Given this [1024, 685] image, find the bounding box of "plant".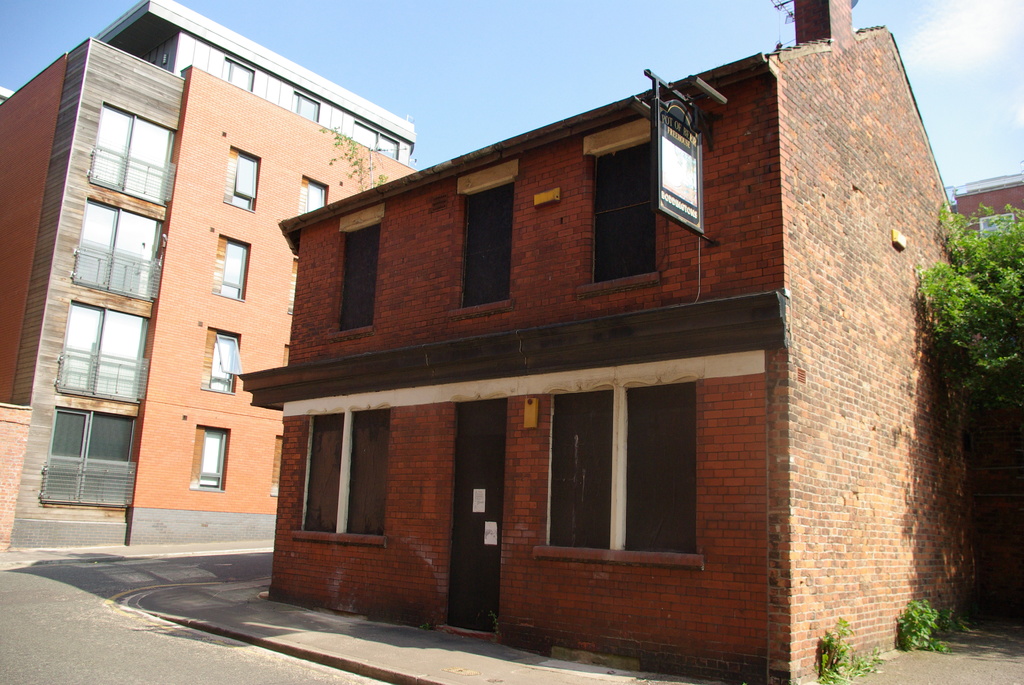
x1=939 y1=610 x2=970 y2=632.
